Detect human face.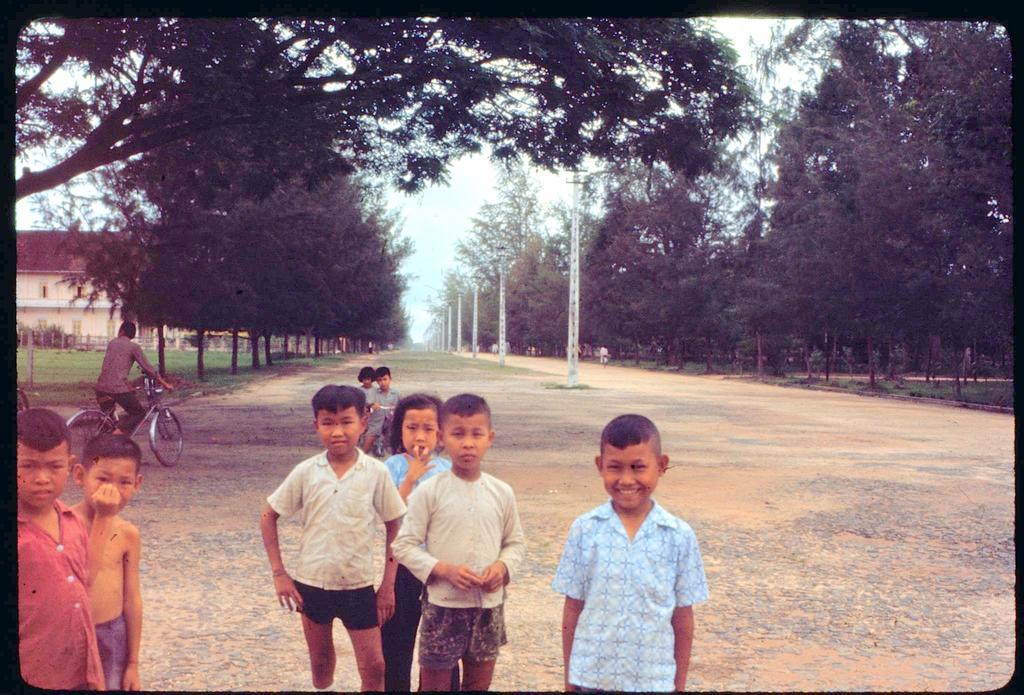
Detected at <region>362, 377, 372, 385</region>.
